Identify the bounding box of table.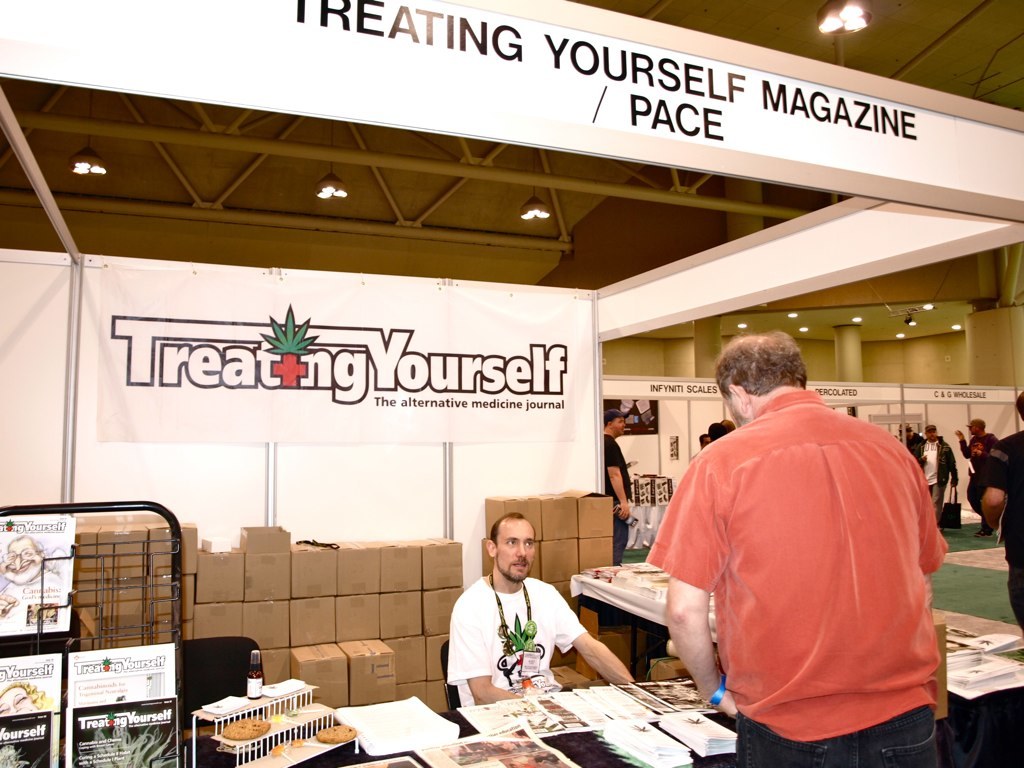
box=[569, 563, 1023, 766].
